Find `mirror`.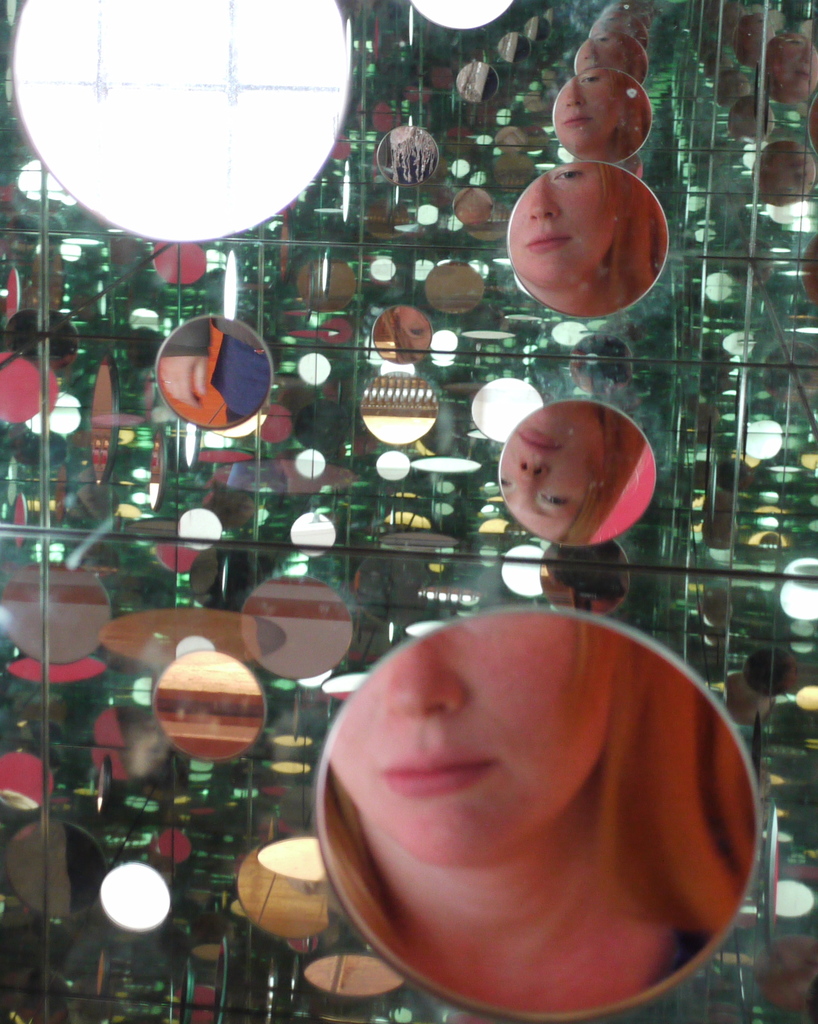
Rect(158, 650, 265, 757).
